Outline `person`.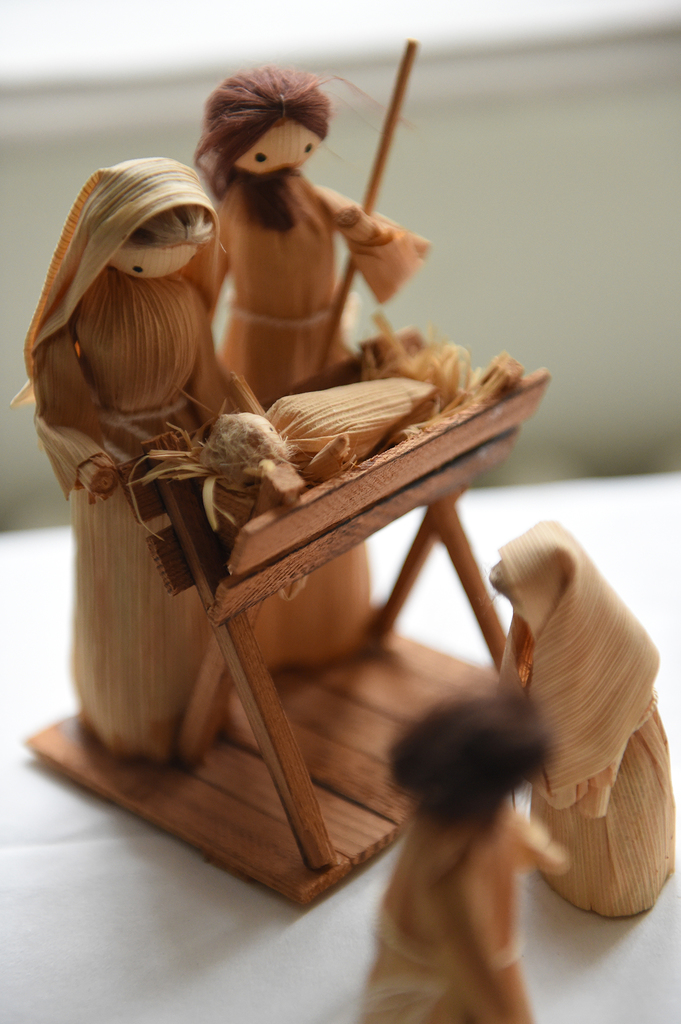
Outline: box(359, 685, 560, 1023).
